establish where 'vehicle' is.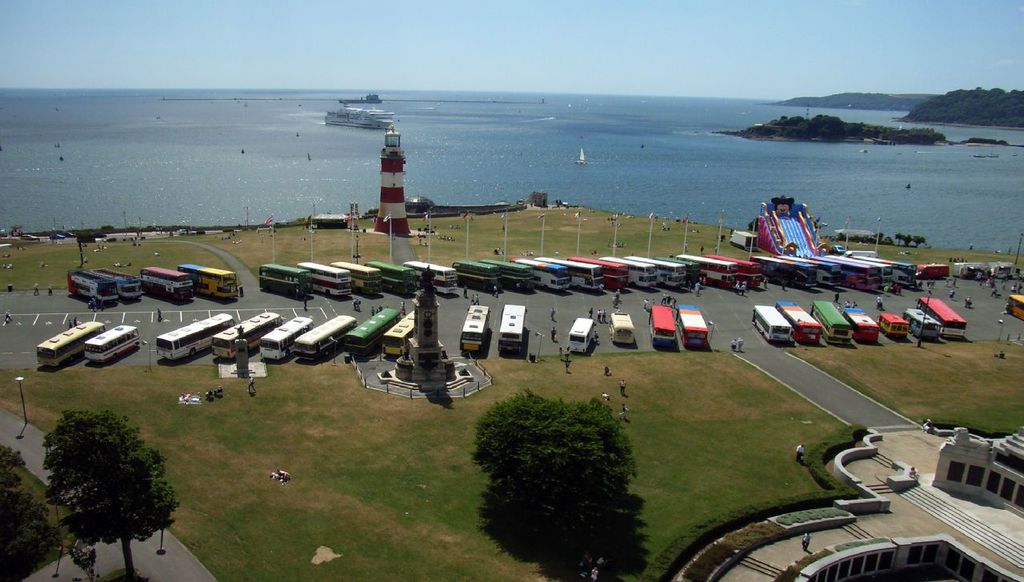
Established at bbox(594, 252, 658, 291).
